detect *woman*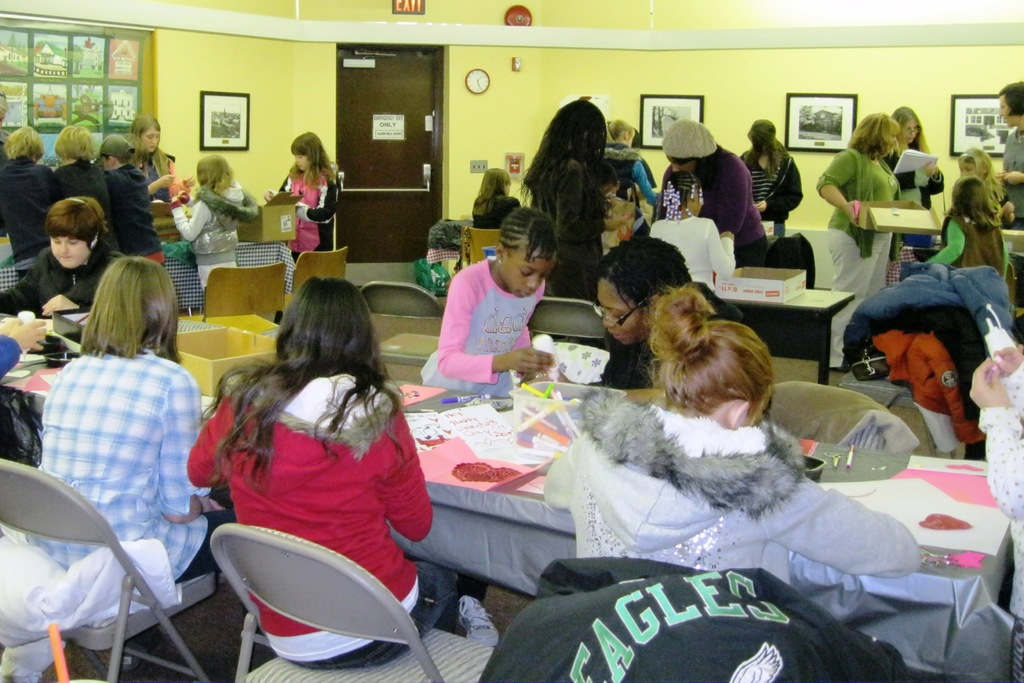
l=813, t=111, r=908, b=368
